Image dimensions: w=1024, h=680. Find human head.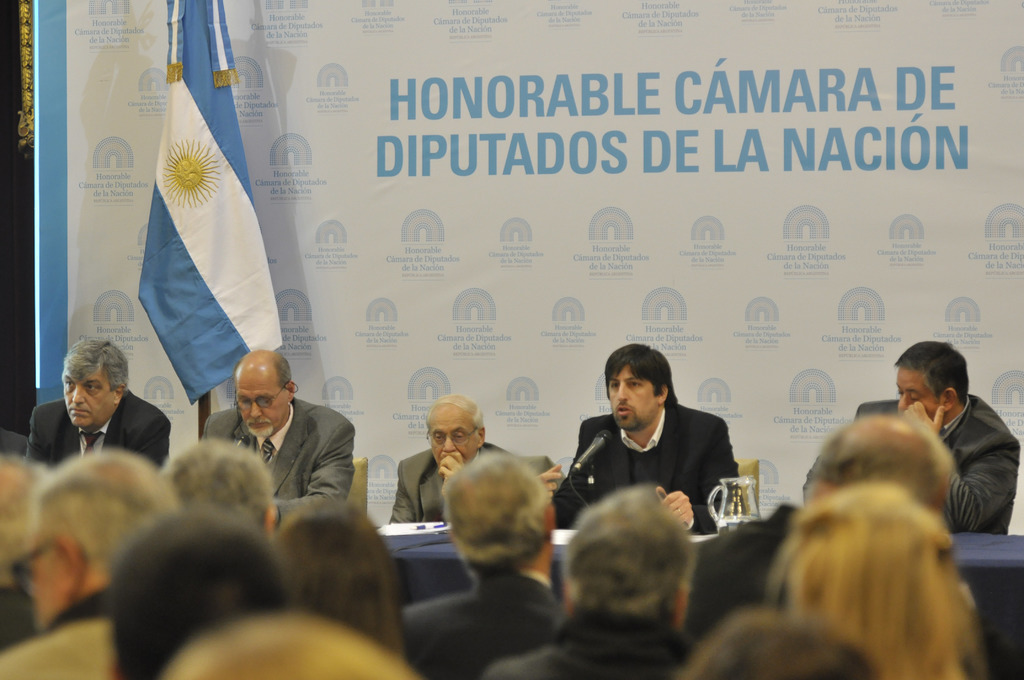
bbox(422, 392, 488, 469).
